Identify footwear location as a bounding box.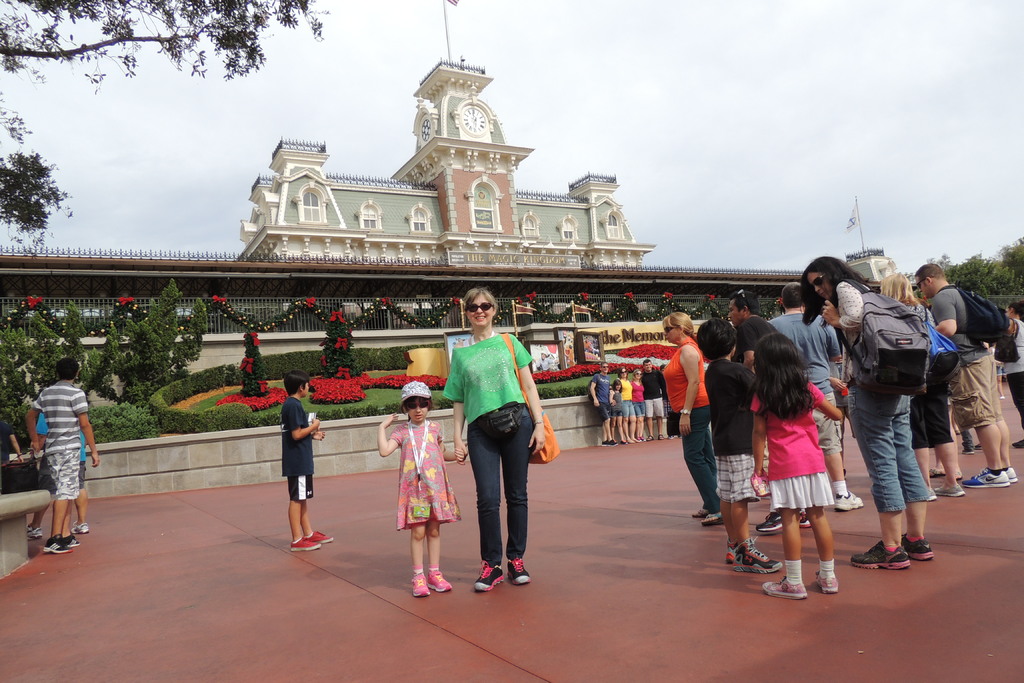
{"left": 961, "top": 468, "right": 1011, "bottom": 488}.
